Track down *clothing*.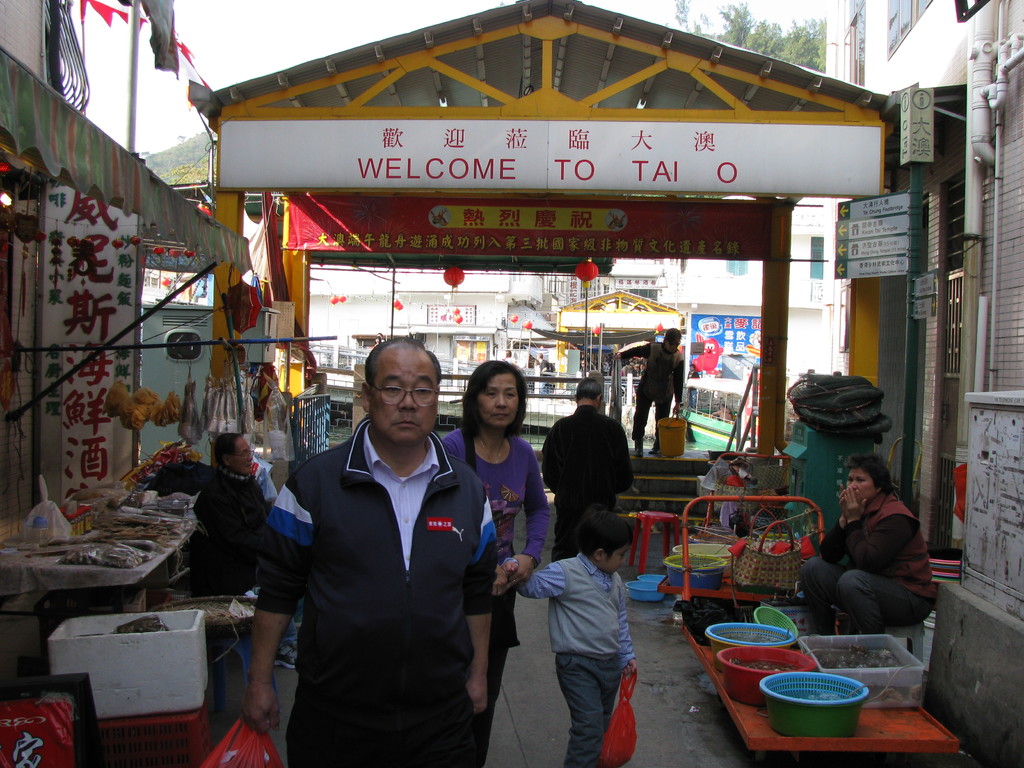
Tracked to [189,465,297,645].
